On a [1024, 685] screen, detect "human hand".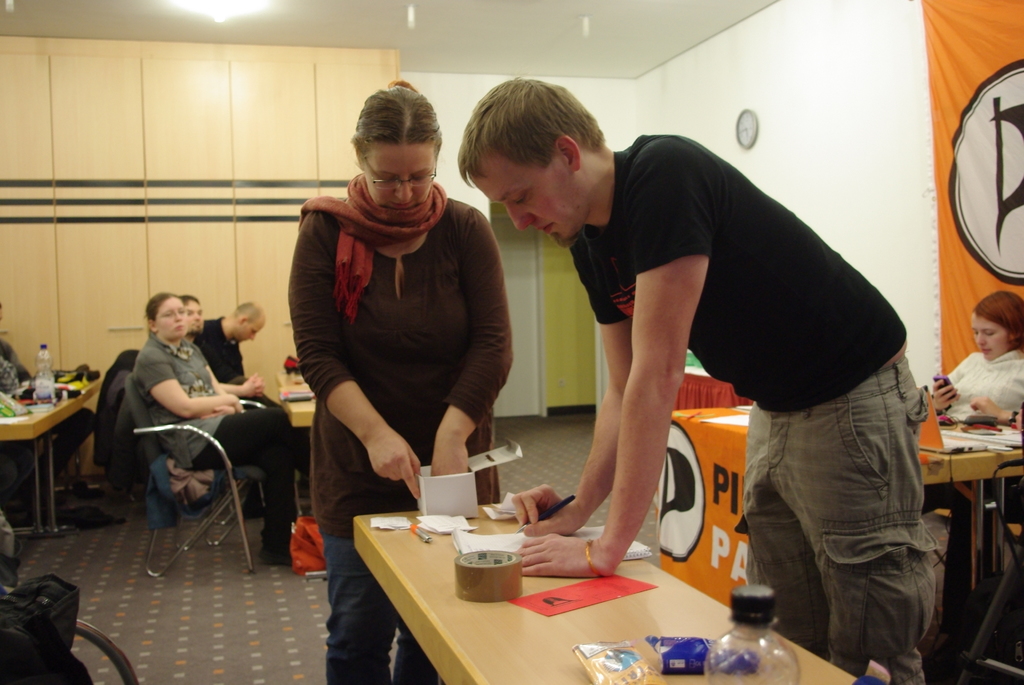
box(970, 395, 1002, 420).
